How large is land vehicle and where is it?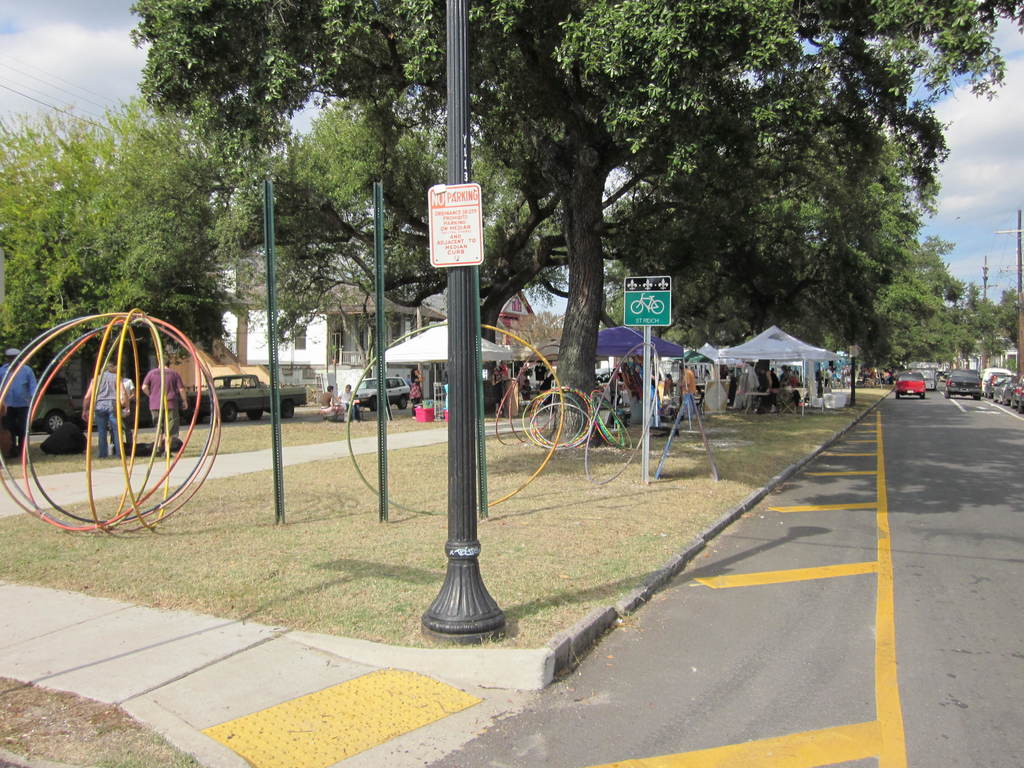
Bounding box: 30/376/75/438.
